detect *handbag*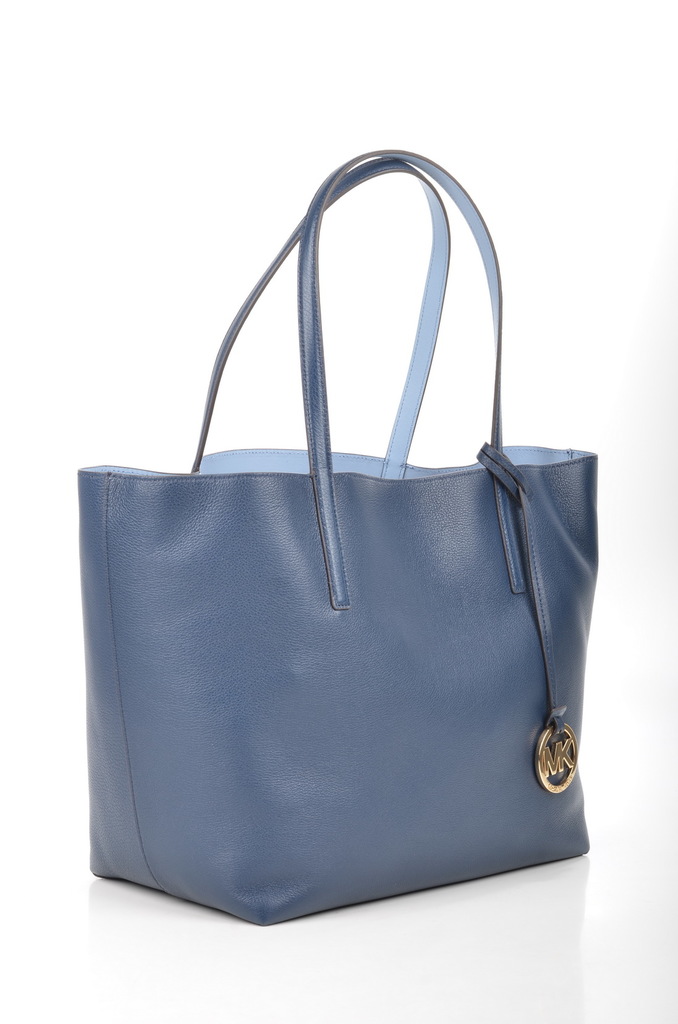
left=77, top=148, right=602, bottom=929
